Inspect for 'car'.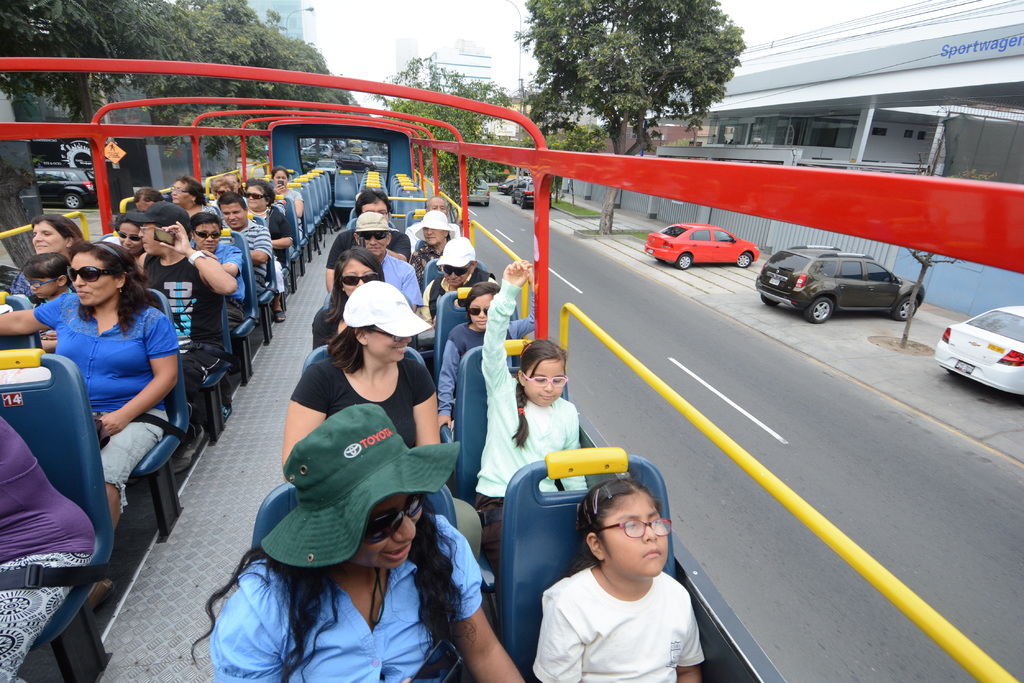
Inspection: bbox=[457, 175, 490, 207].
